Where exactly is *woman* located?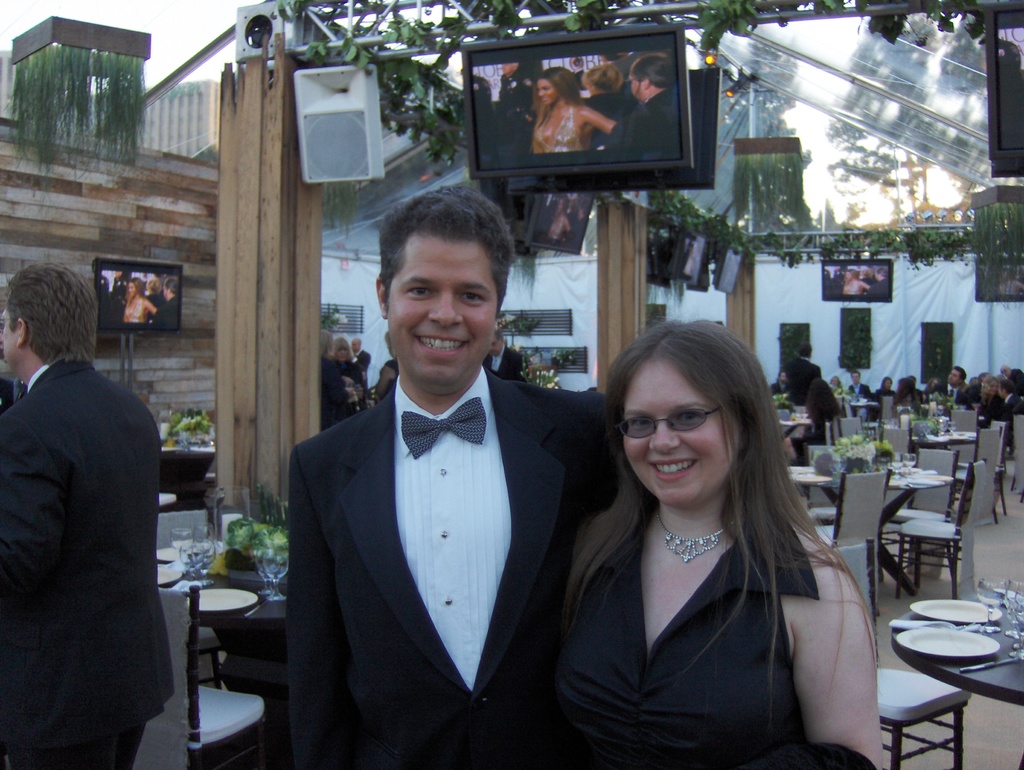
Its bounding box is select_region(564, 198, 580, 241).
